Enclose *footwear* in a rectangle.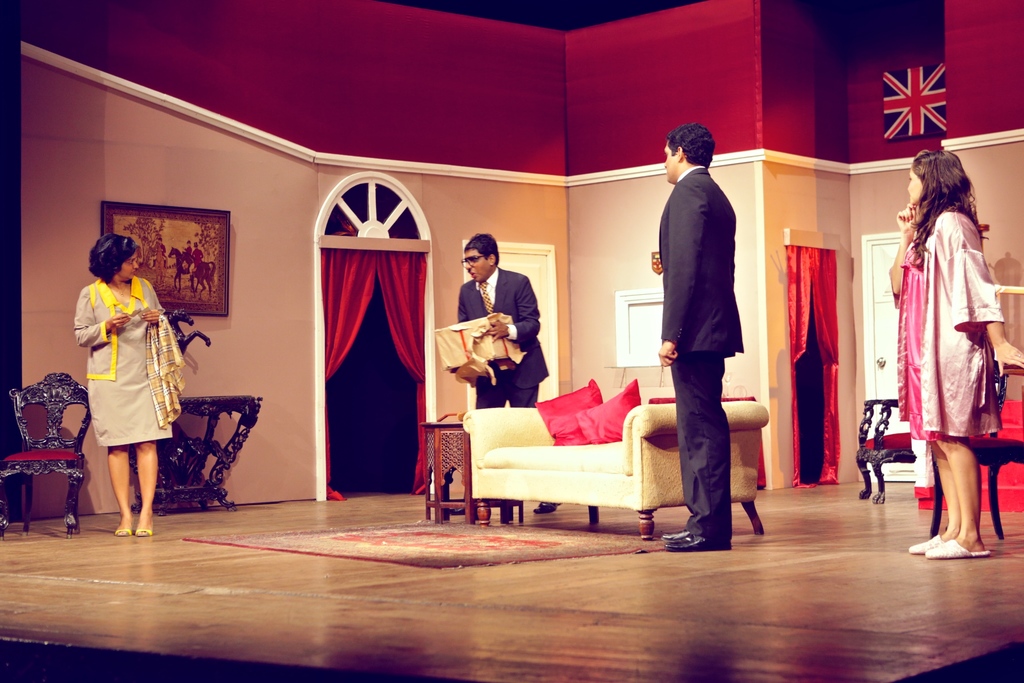
[661, 530, 726, 556].
